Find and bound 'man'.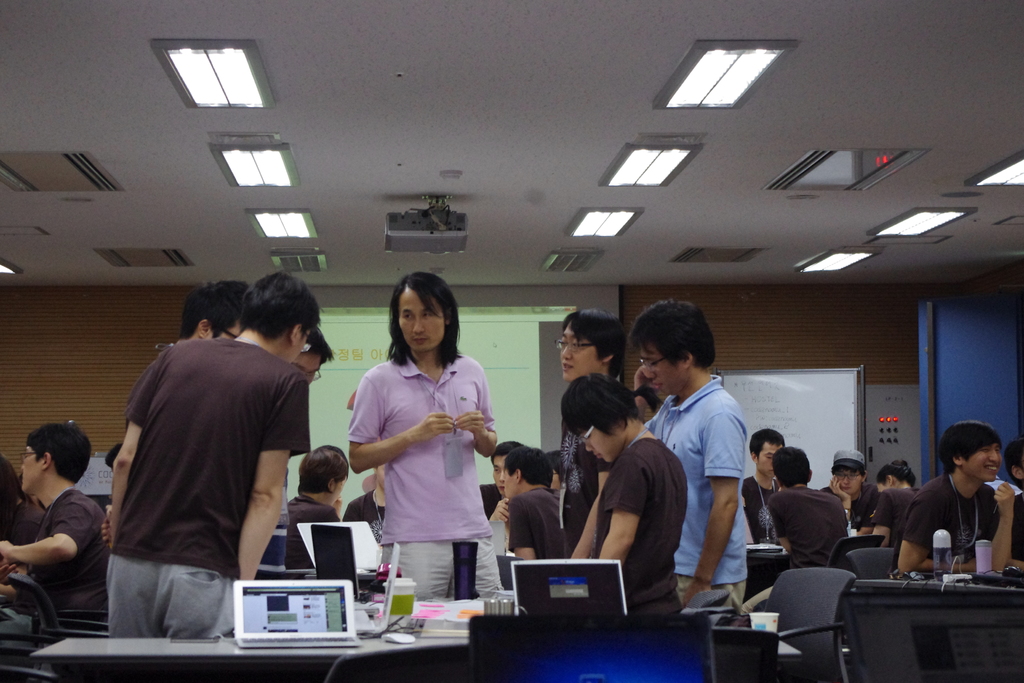
Bound: [856,461,925,552].
